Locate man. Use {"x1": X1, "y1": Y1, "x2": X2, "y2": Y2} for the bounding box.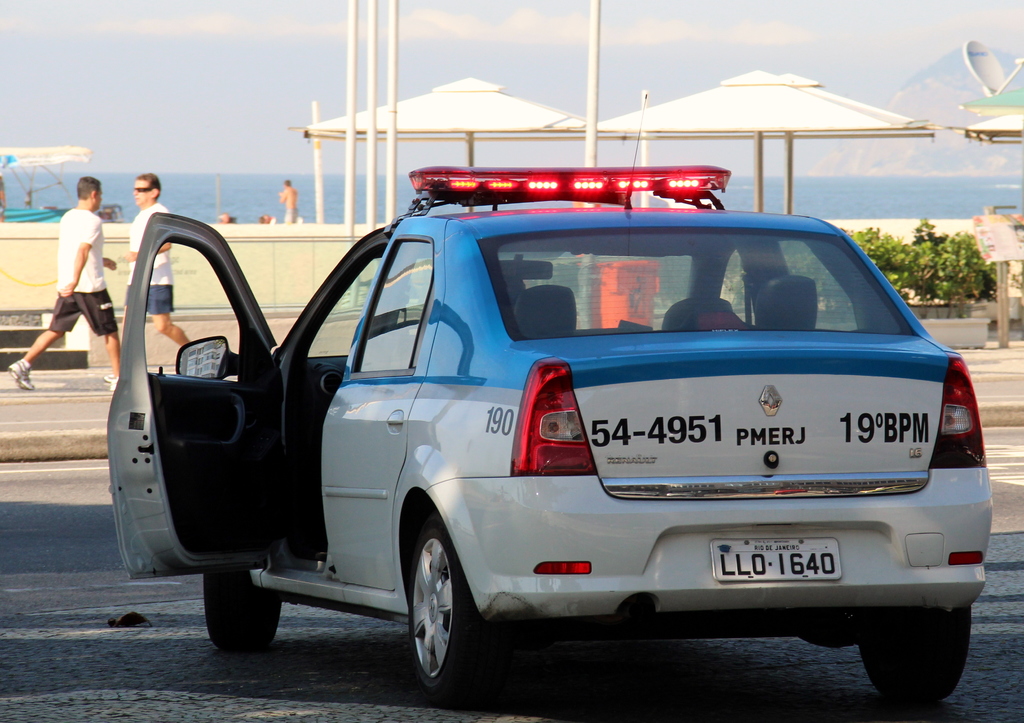
{"x1": 22, "y1": 163, "x2": 111, "y2": 387}.
